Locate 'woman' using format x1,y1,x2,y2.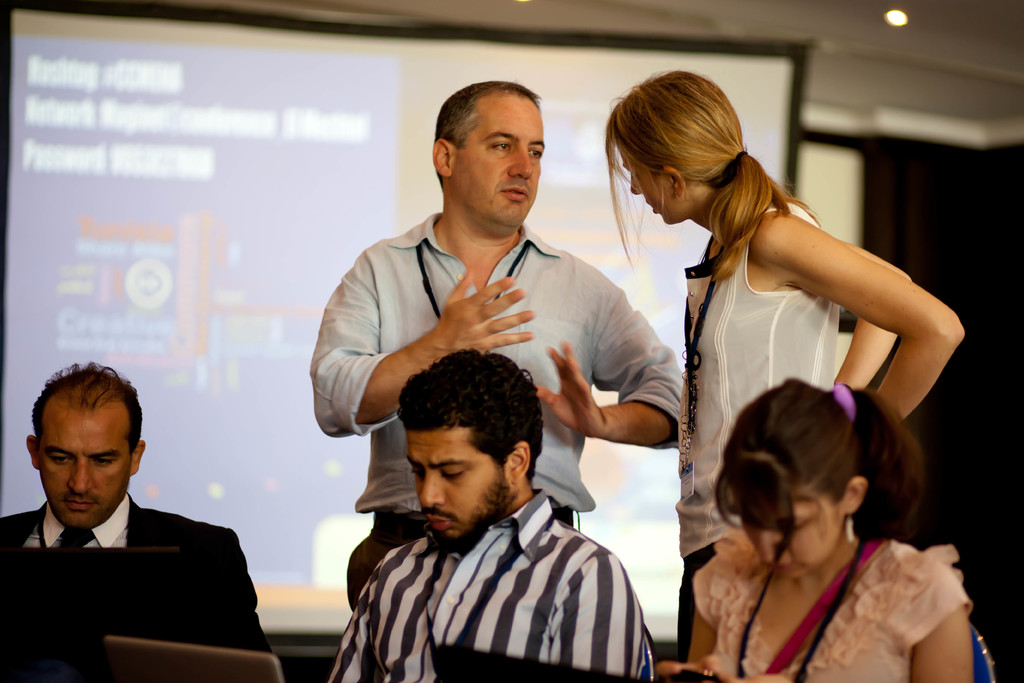
612,106,948,553.
